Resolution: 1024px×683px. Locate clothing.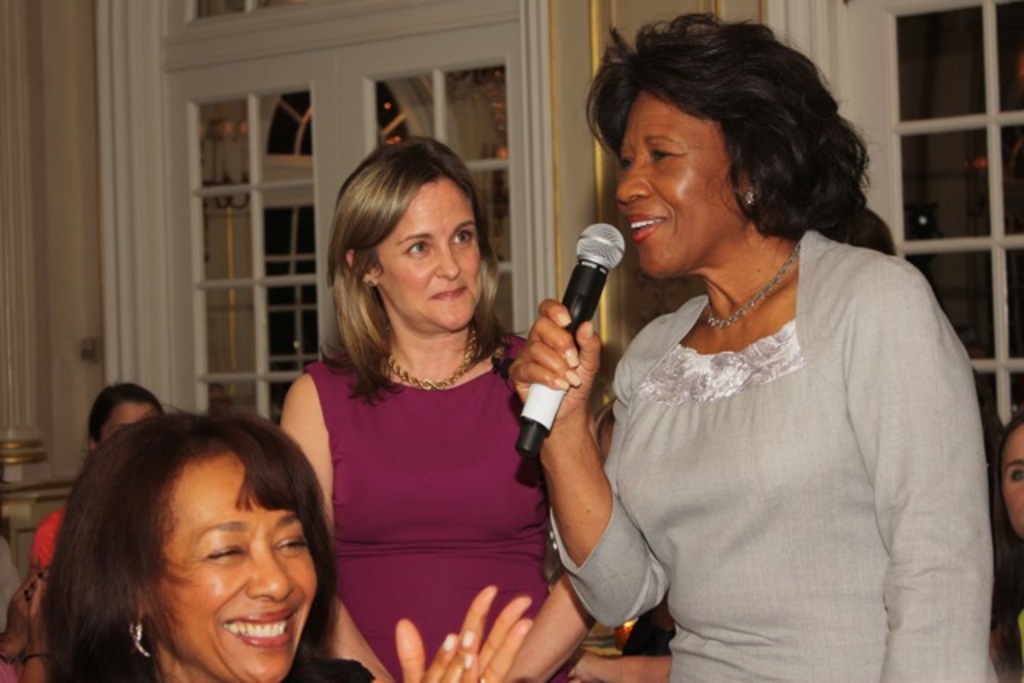
bbox=[0, 537, 26, 637].
